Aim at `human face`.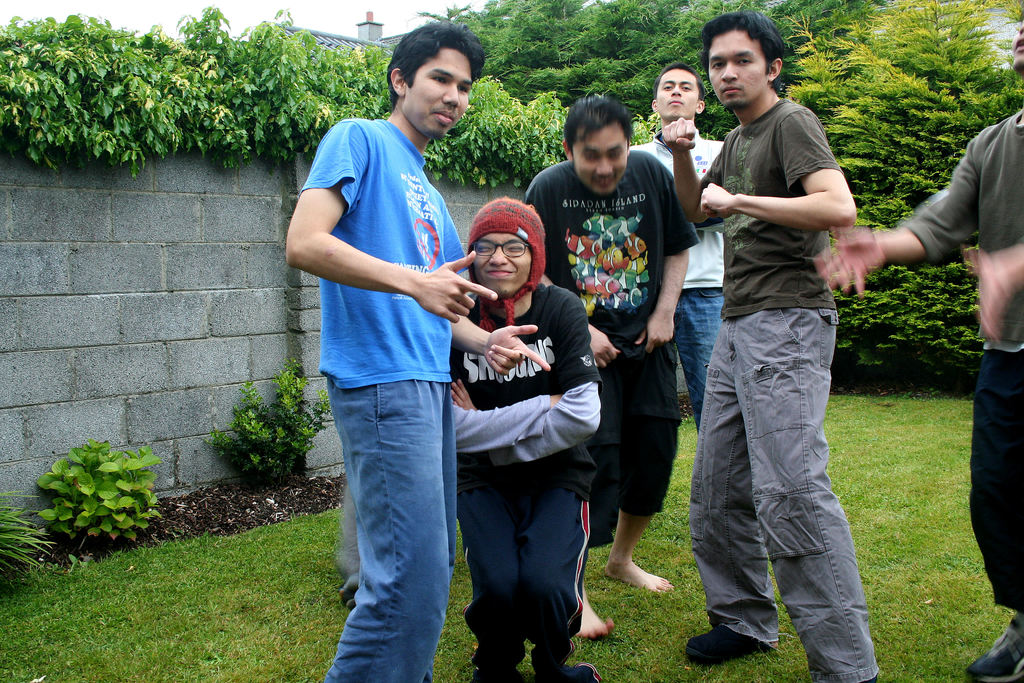
Aimed at region(573, 126, 630, 193).
